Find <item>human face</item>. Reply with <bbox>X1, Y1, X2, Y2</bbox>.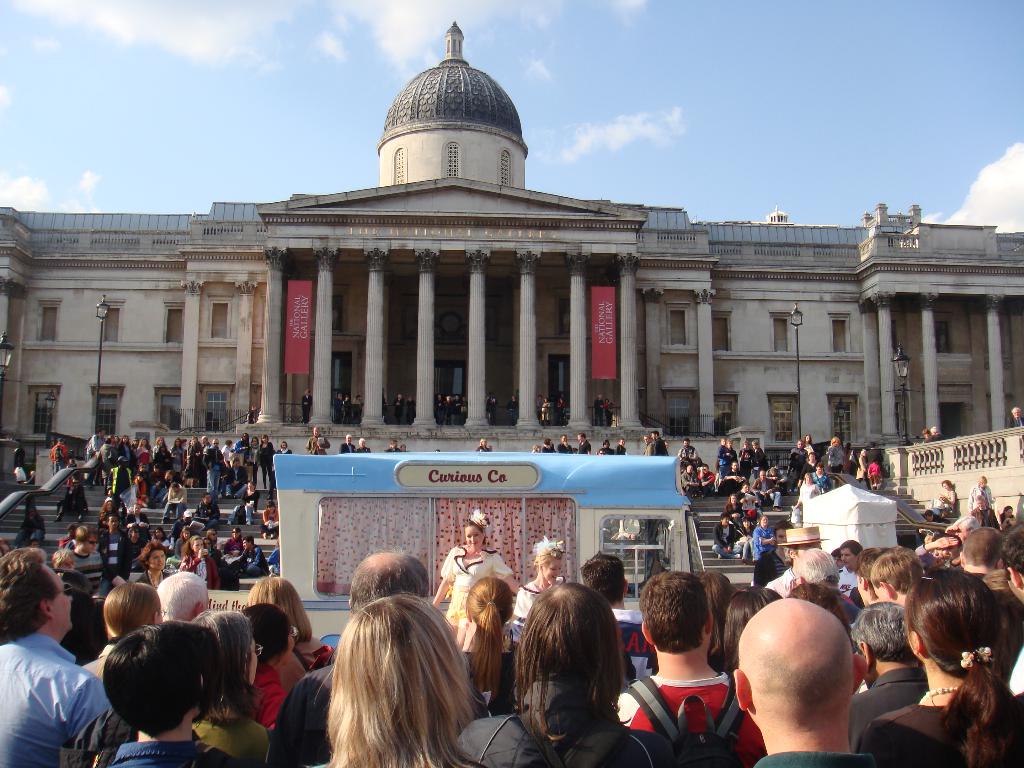
<bbox>143, 438, 143, 445</bbox>.
